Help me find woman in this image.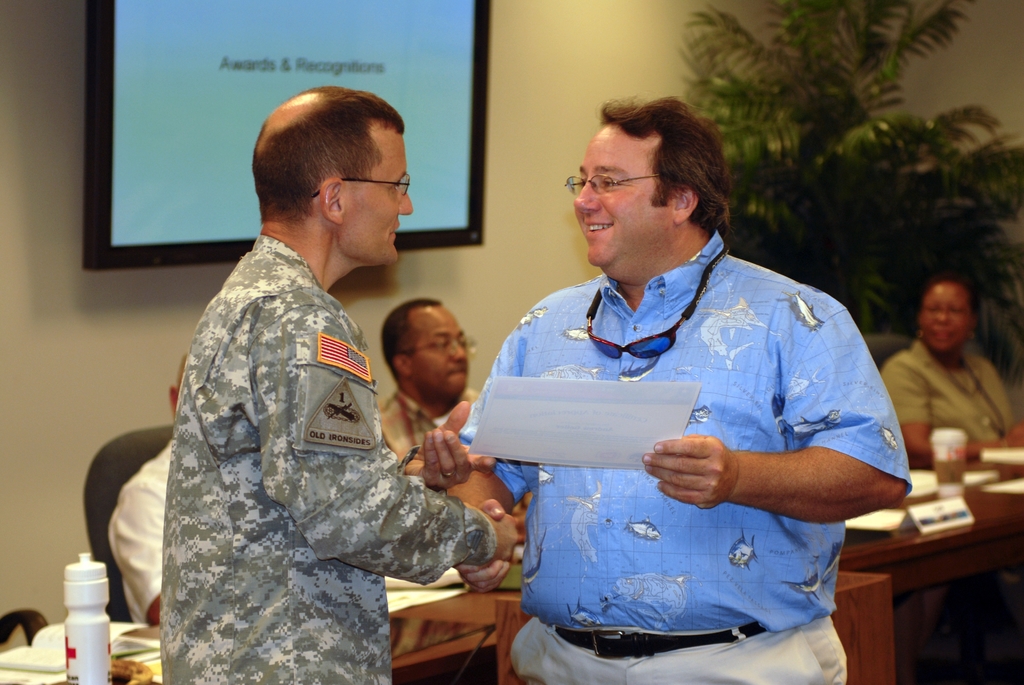
Found it: 877/260/1023/481.
